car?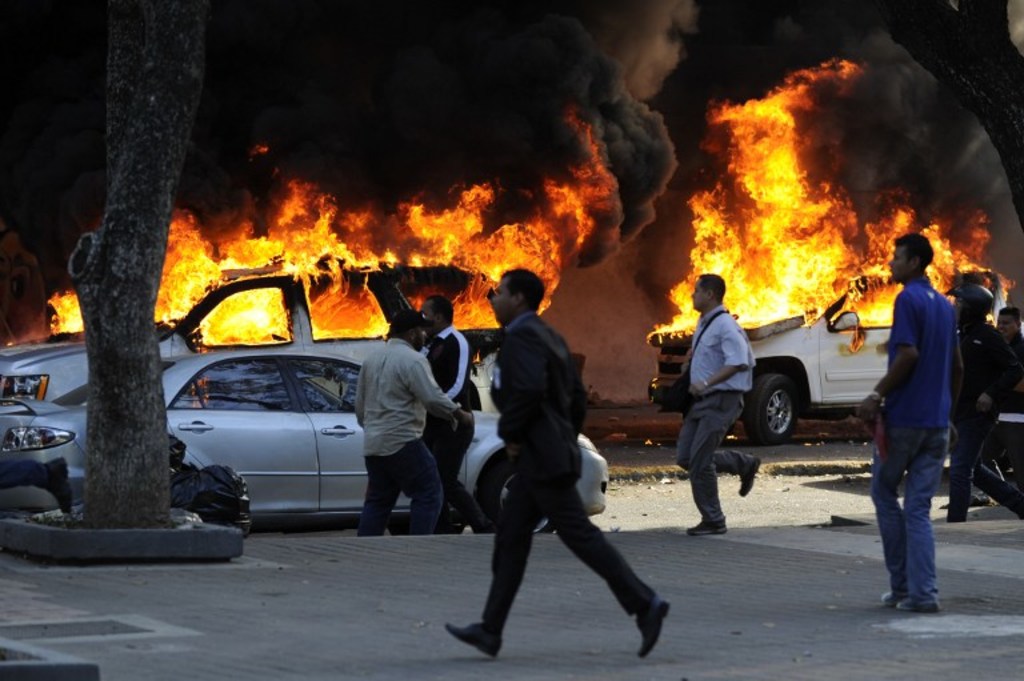
<bbox>0, 344, 608, 533</bbox>
